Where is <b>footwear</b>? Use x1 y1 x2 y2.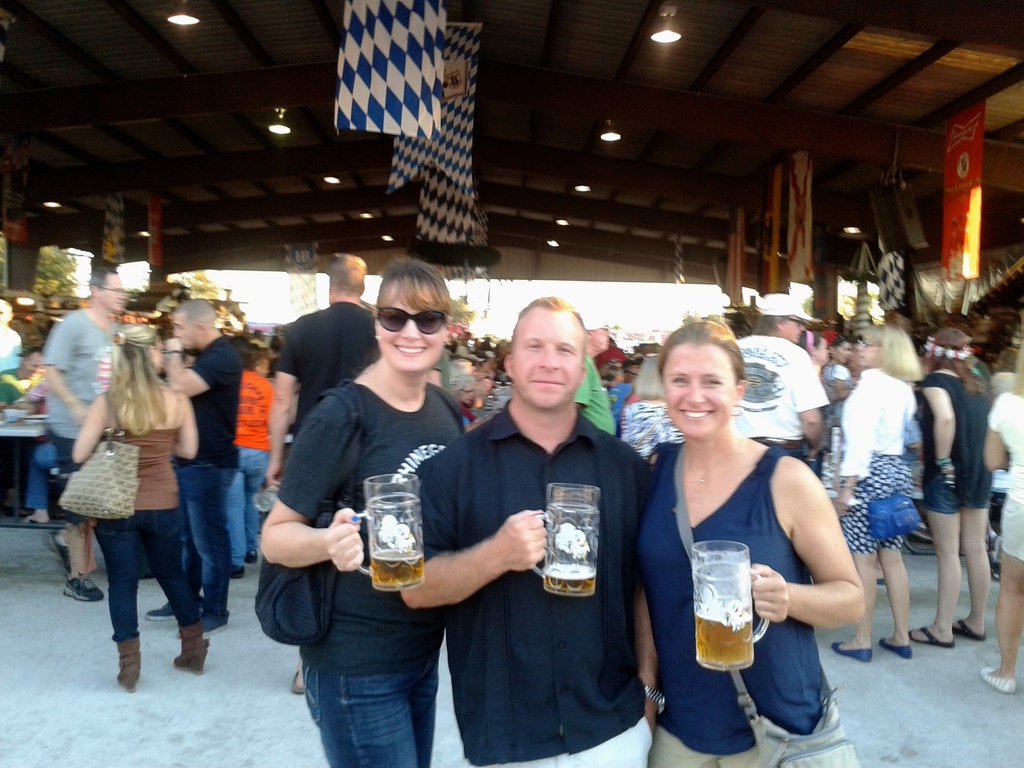
952 615 987 640.
